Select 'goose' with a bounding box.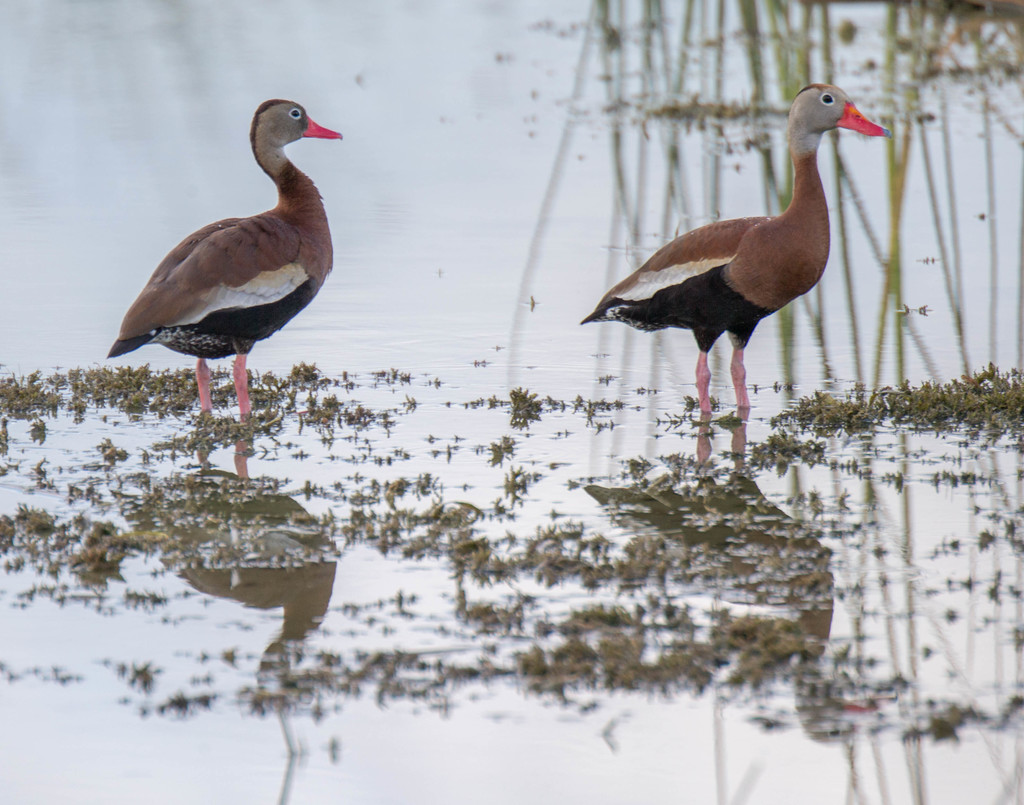
(x1=109, y1=112, x2=341, y2=428).
